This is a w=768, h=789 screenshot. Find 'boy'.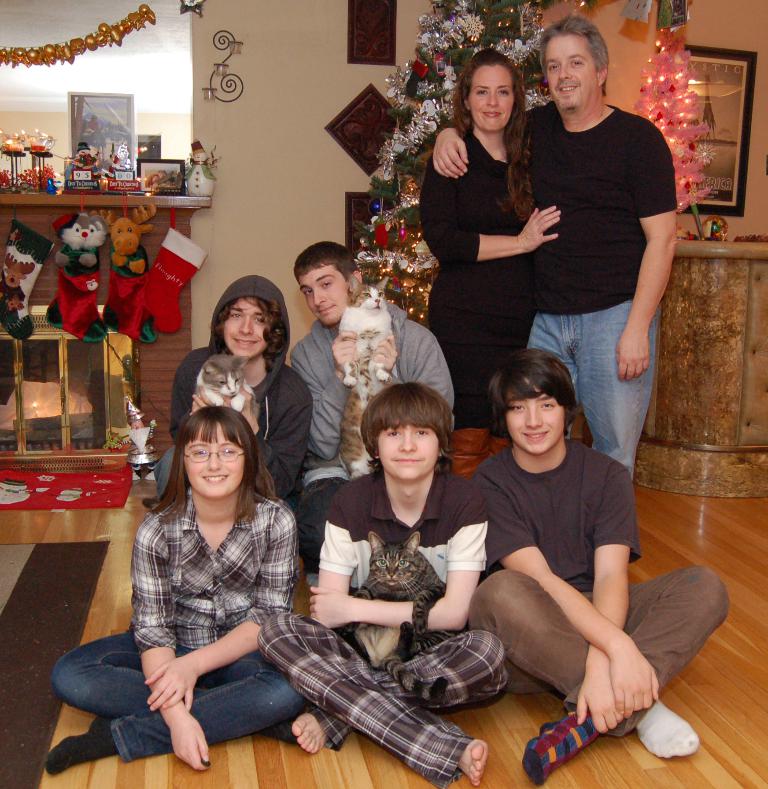
Bounding box: bbox=[470, 347, 729, 787].
